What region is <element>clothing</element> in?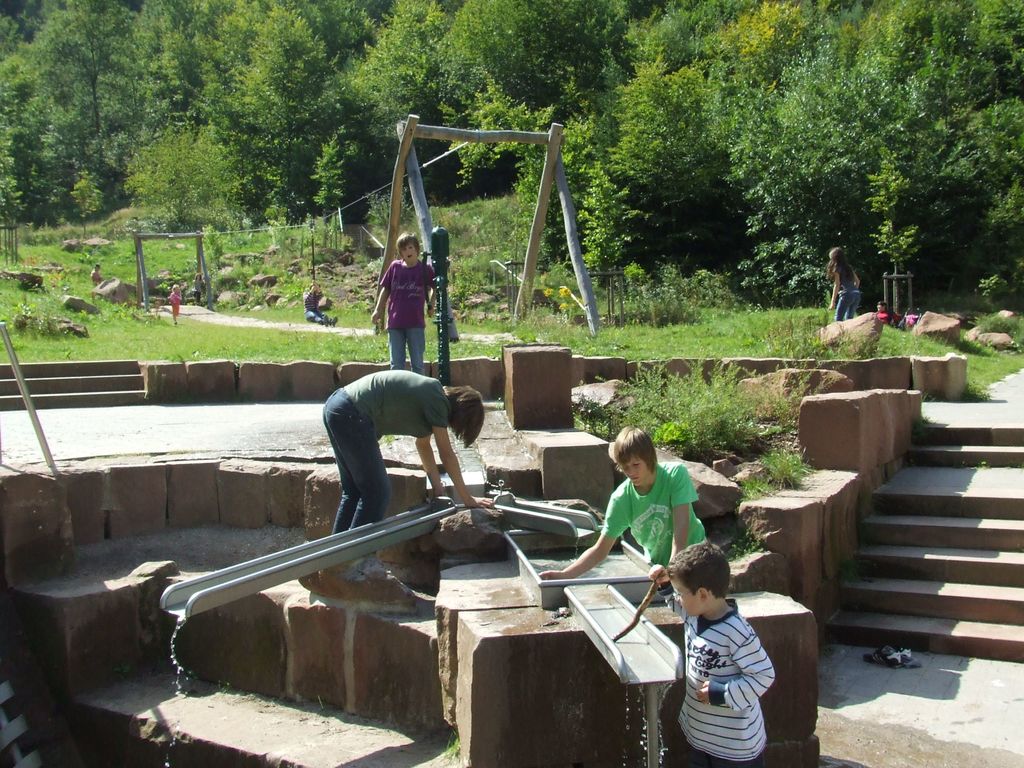
[x1=319, y1=364, x2=448, y2=529].
